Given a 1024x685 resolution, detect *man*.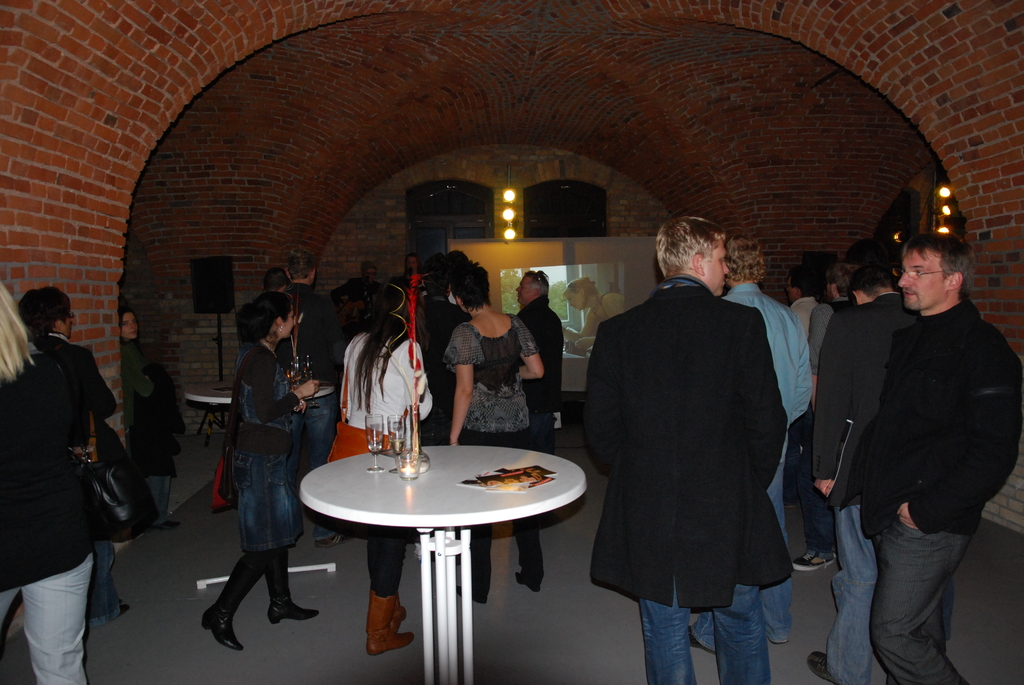
bbox=(13, 286, 138, 625).
